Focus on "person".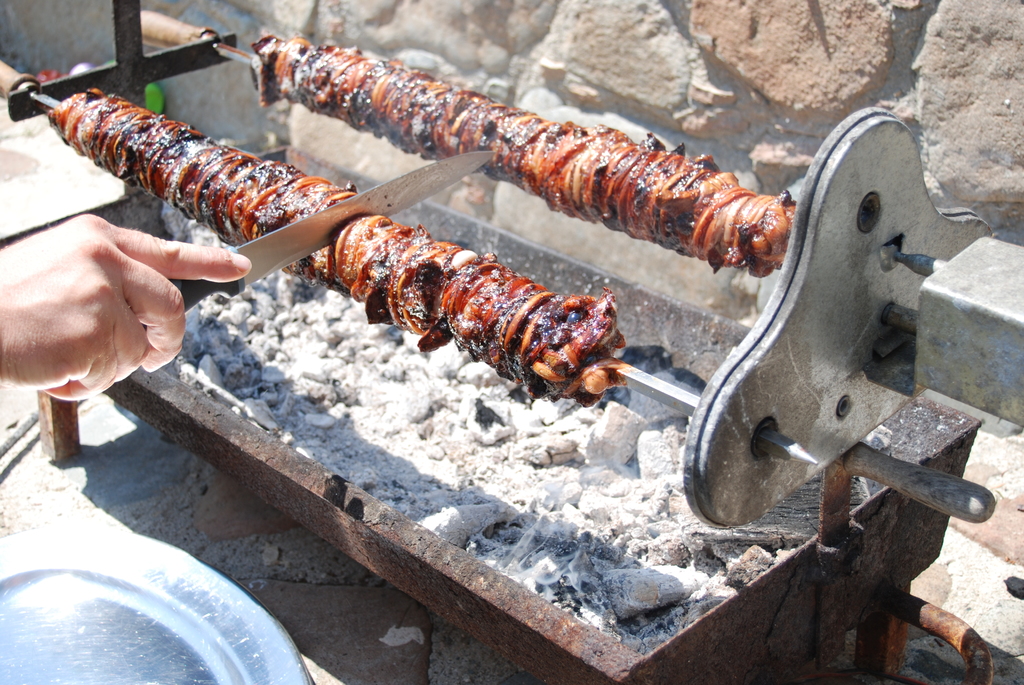
Focused at bbox=[0, 210, 250, 401].
